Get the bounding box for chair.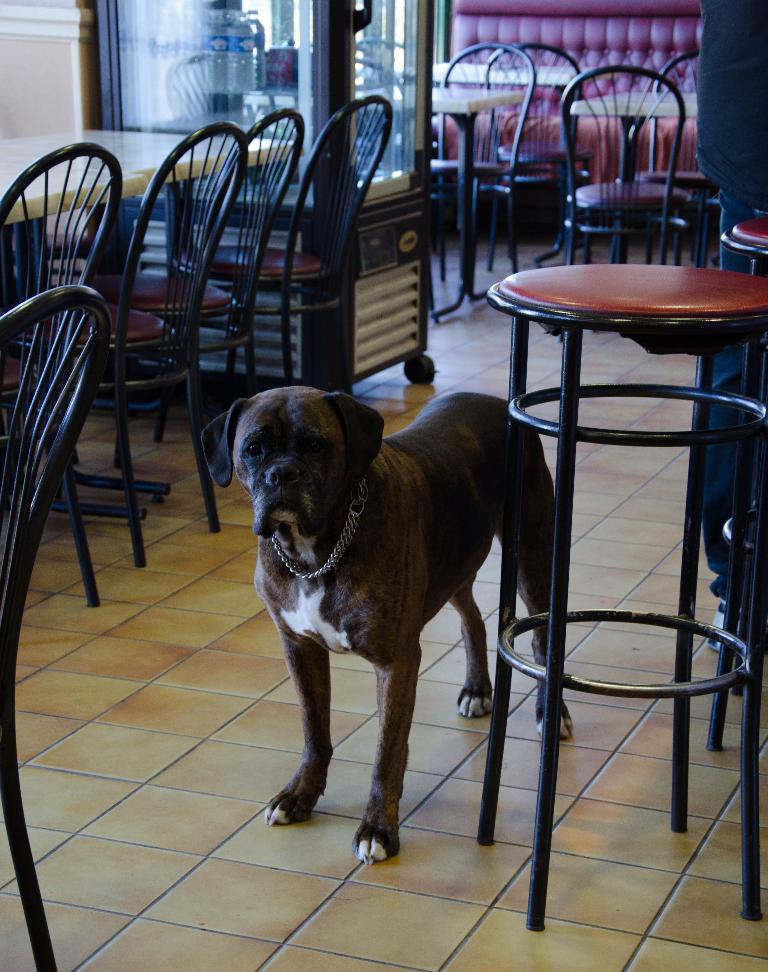
box(431, 43, 534, 278).
